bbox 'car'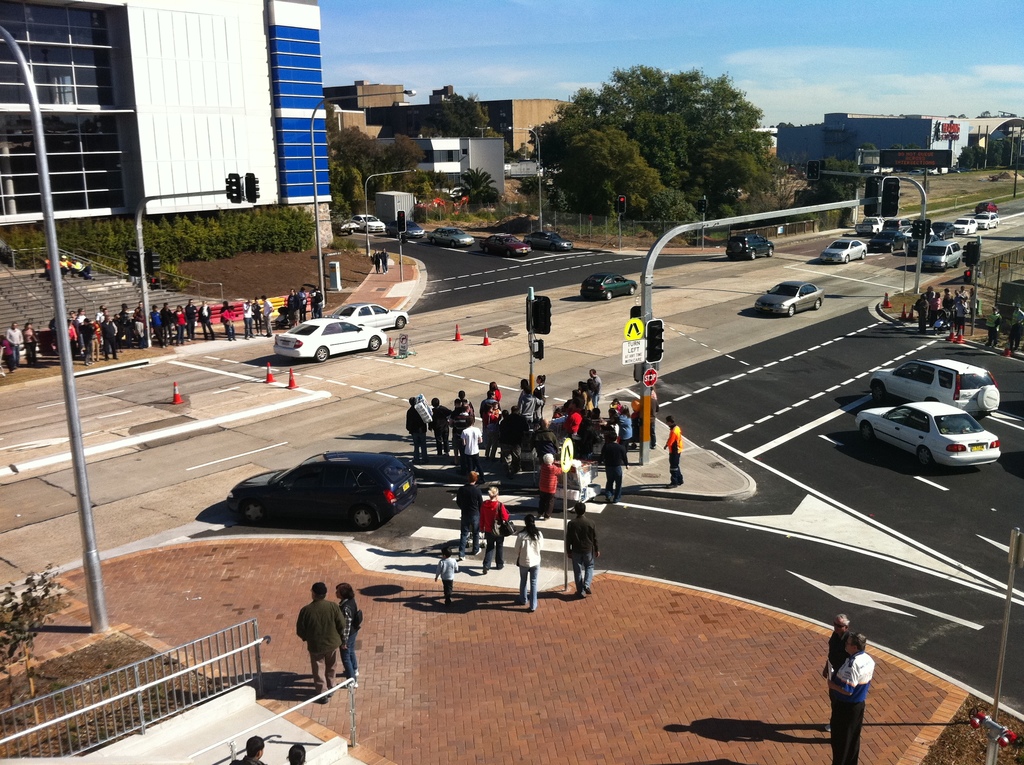
335:302:408:335
